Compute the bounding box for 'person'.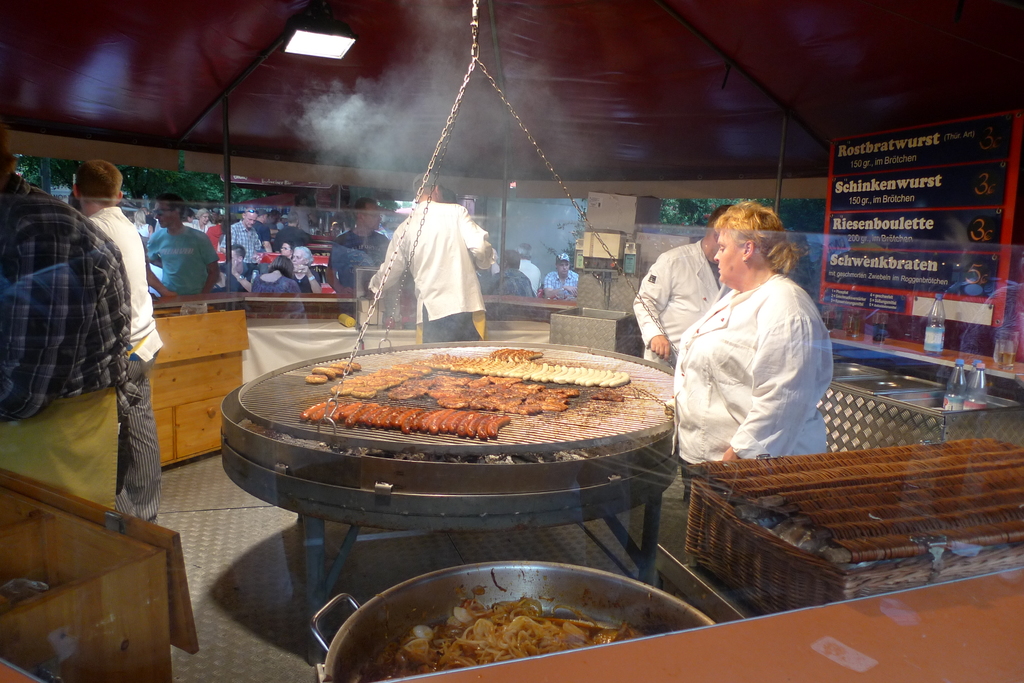
(x1=673, y1=200, x2=833, y2=501).
